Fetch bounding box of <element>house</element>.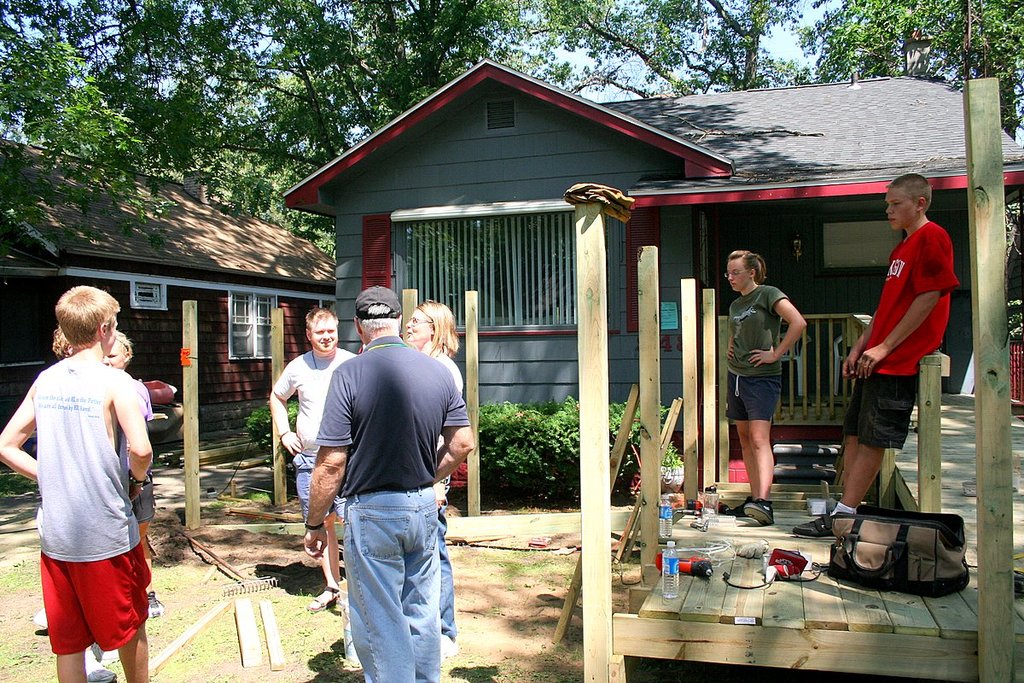
Bbox: {"x1": 0, "y1": 134, "x2": 334, "y2": 472}.
